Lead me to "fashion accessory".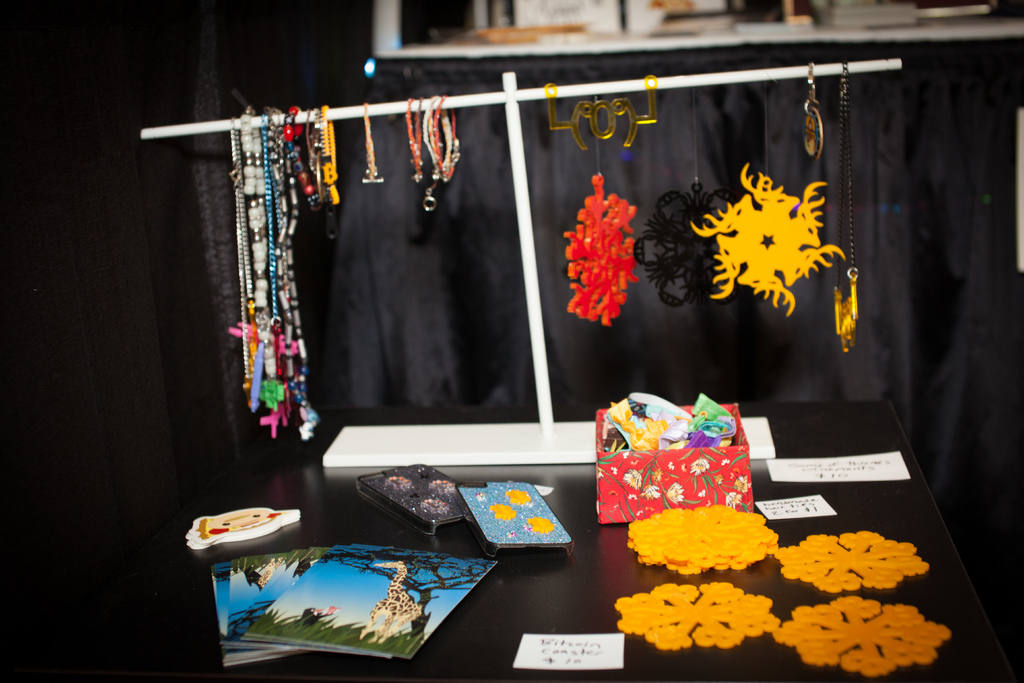
Lead to bbox=[362, 101, 383, 183].
